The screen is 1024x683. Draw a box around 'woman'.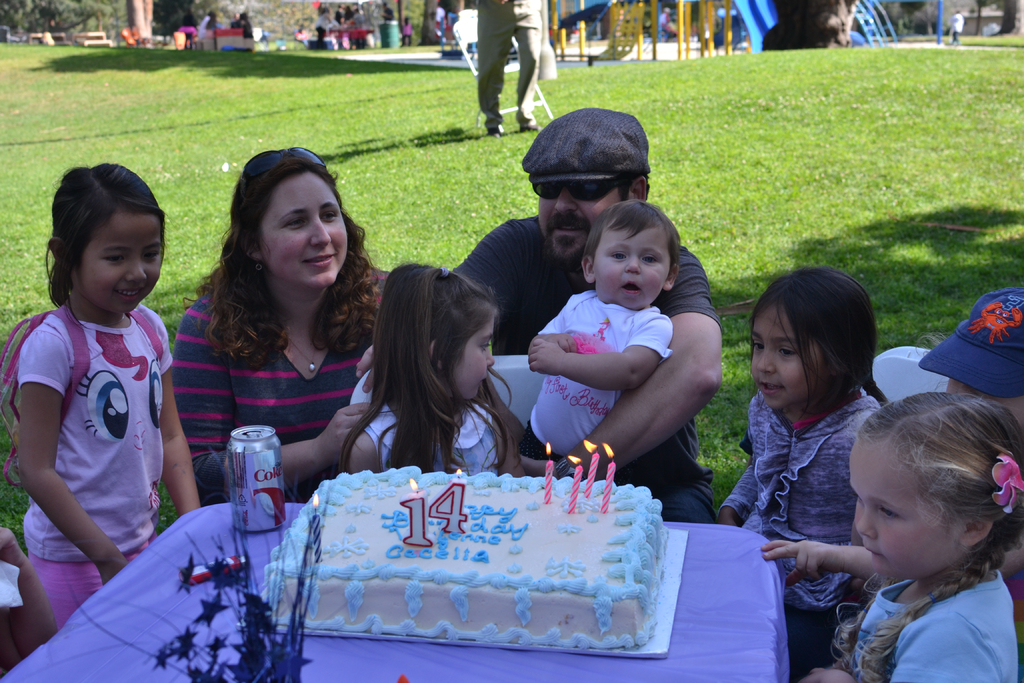
[159, 152, 389, 508].
